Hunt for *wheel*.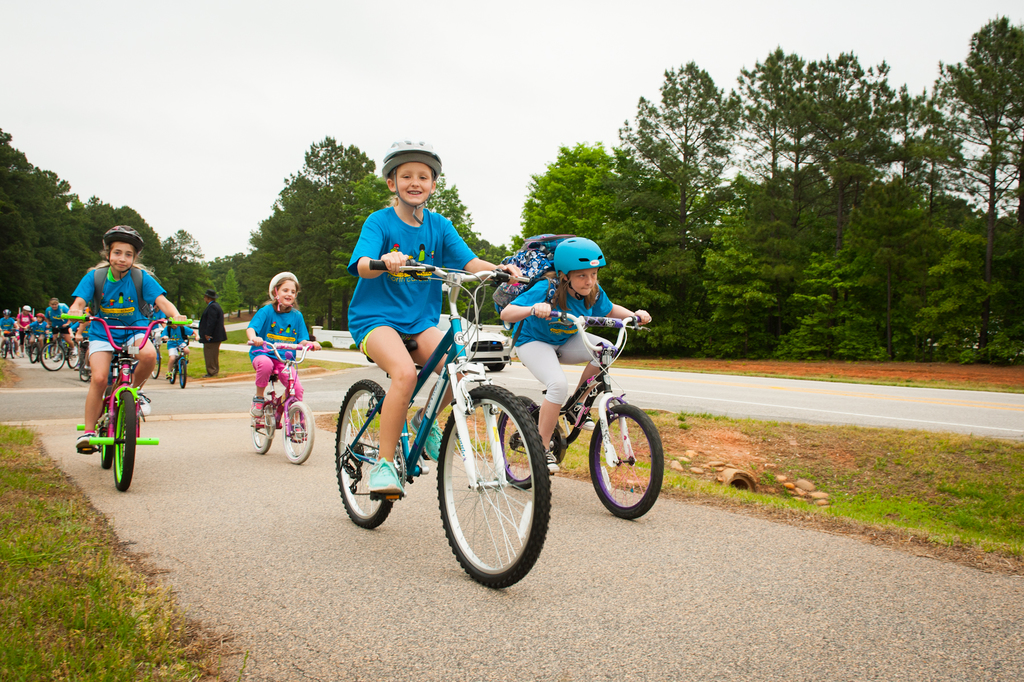
Hunted down at x1=178 y1=356 x2=187 y2=387.
